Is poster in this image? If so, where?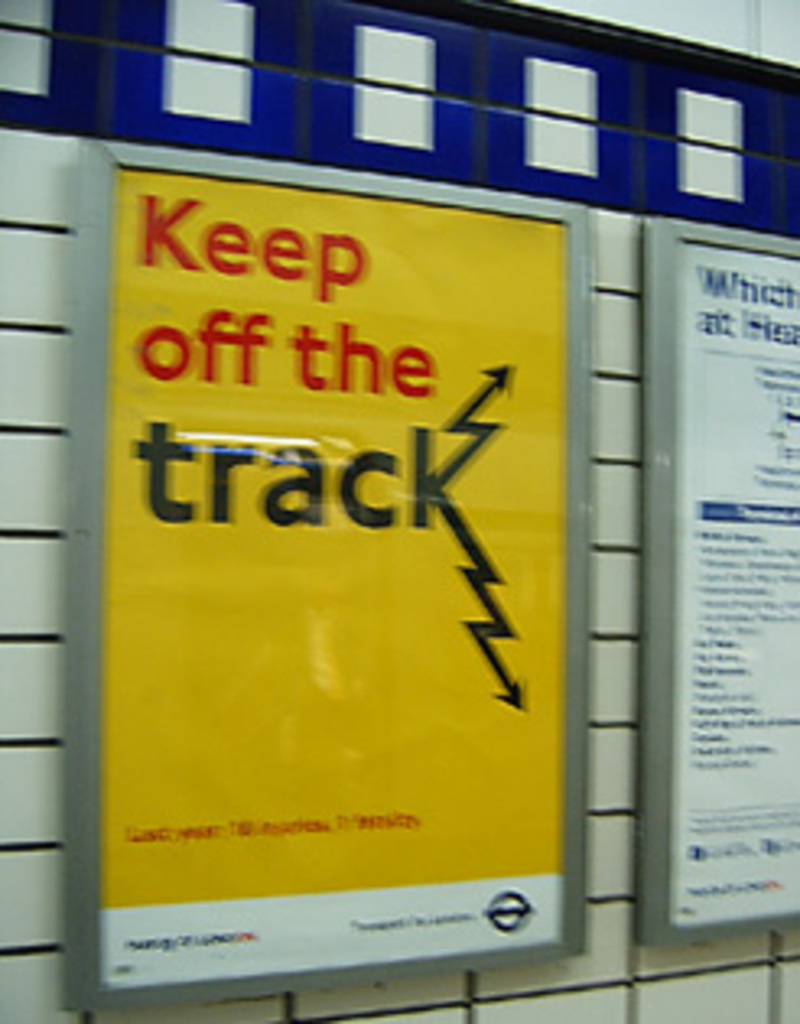
Yes, at x1=670 y1=241 x2=797 y2=926.
